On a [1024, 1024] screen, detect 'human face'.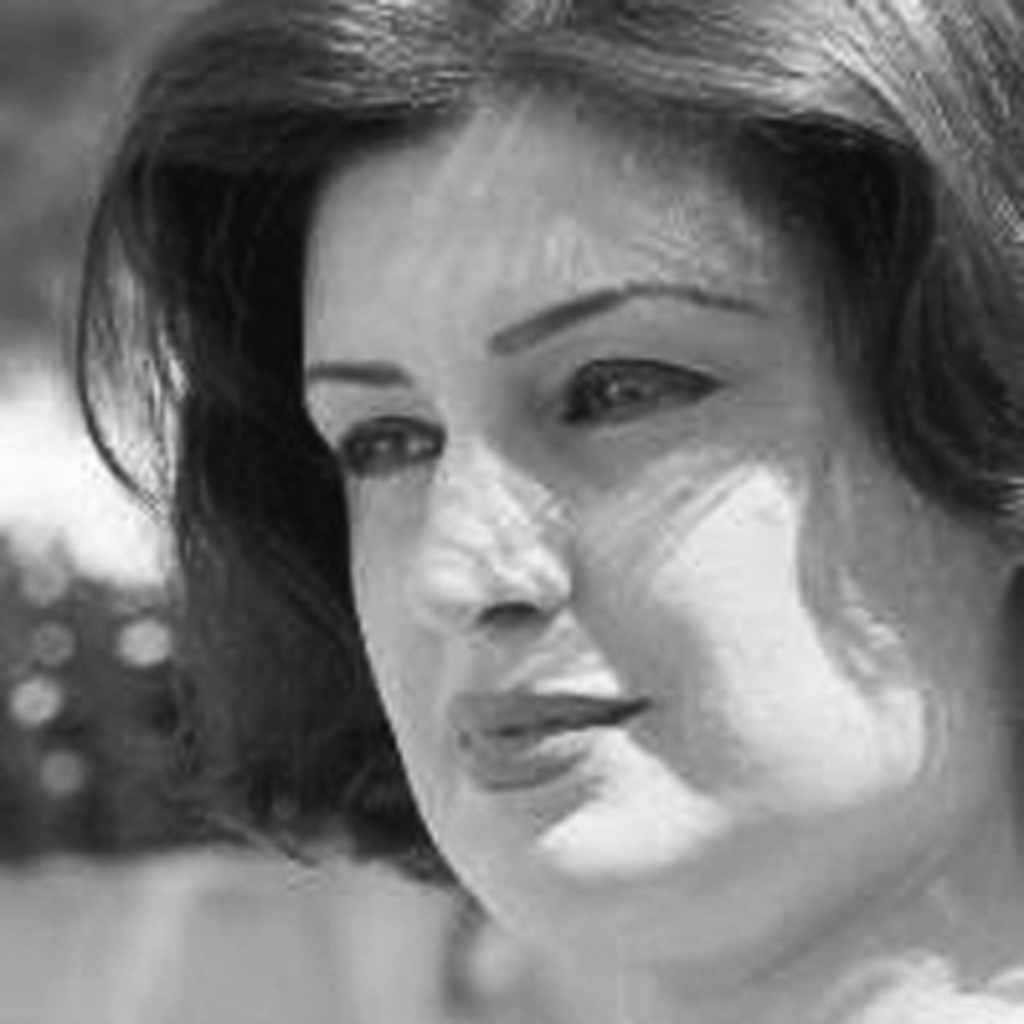
x1=303, y1=89, x2=1021, y2=944.
